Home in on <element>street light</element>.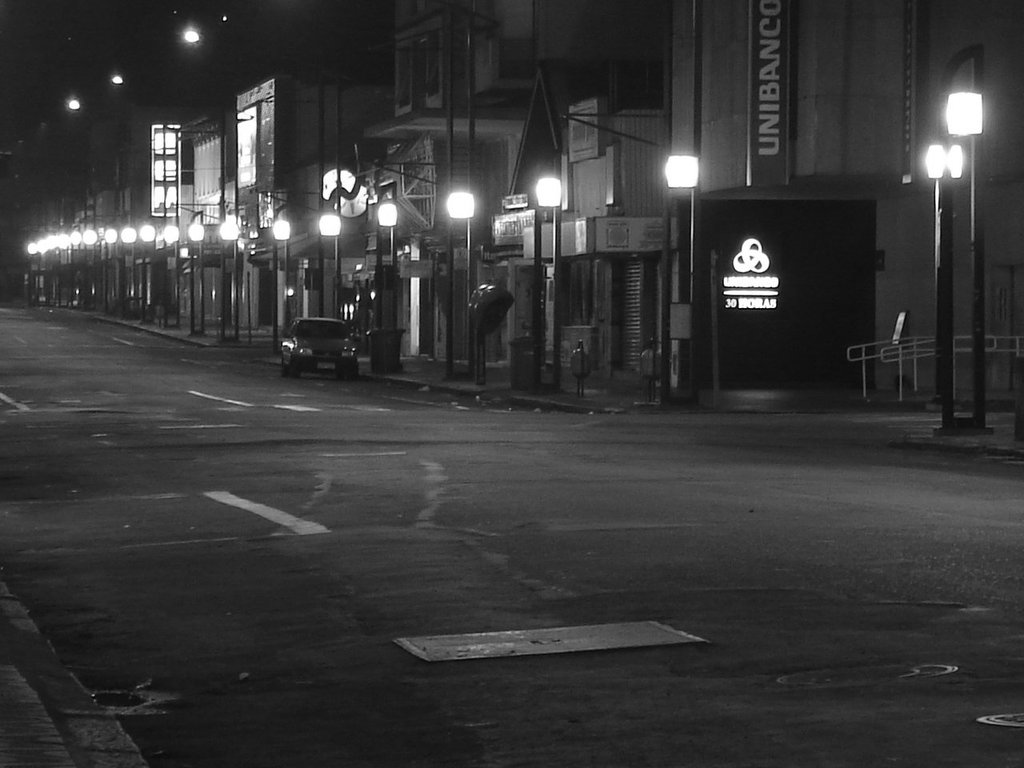
Homed in at (x1=310, y1=214, x2=345, y2=317).
